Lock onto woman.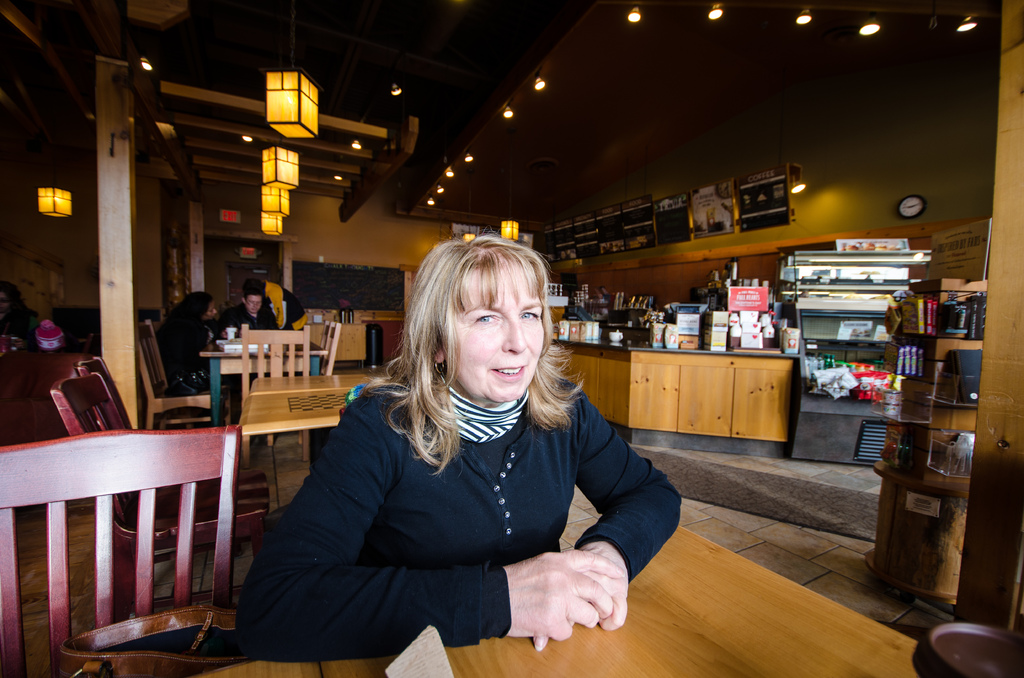
Locked: BBox(255, 241, 662, 674).
